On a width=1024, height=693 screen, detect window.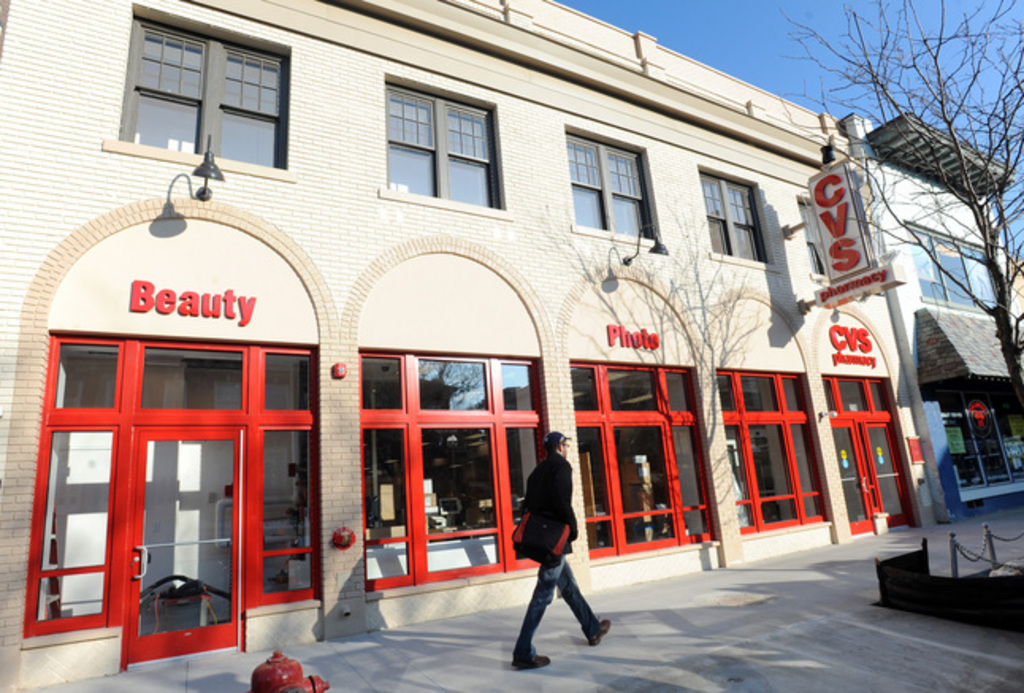
BBox(379, 78, 515, 219).
